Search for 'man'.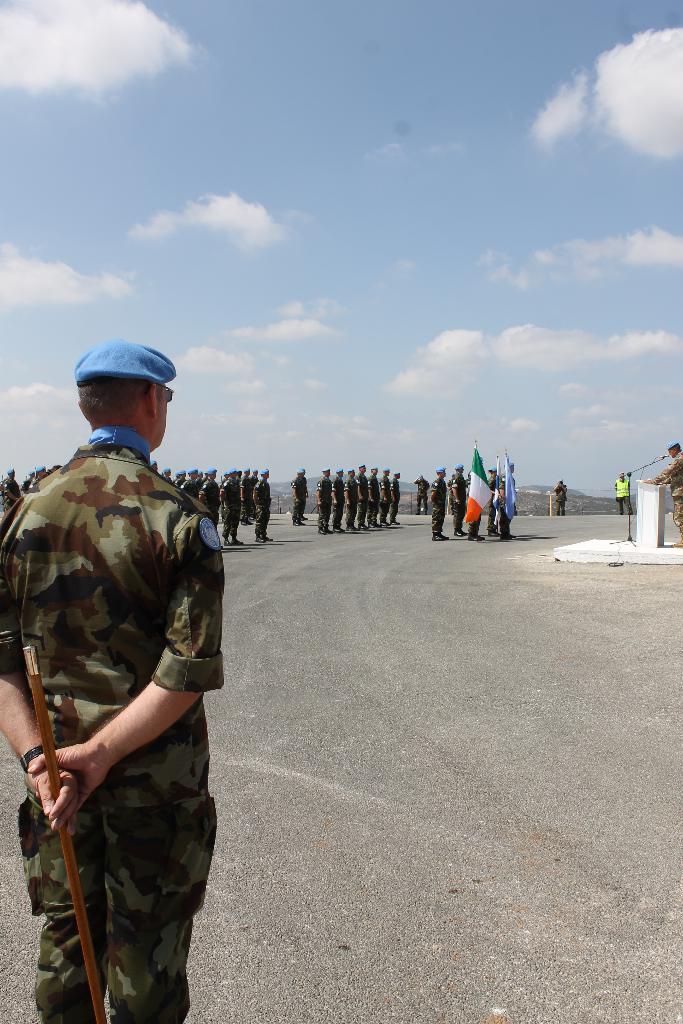
Found at [x1=317, y1=469, x2=334, y2=533].
